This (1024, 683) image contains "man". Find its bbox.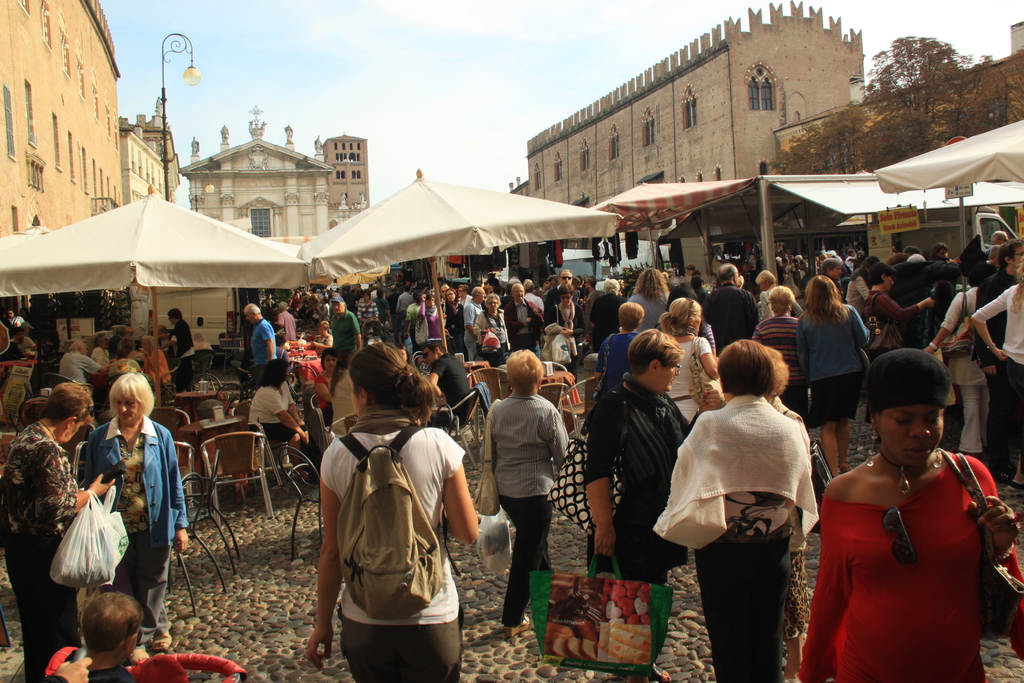
x1=425, y1=332, x2=477, y2=422.
